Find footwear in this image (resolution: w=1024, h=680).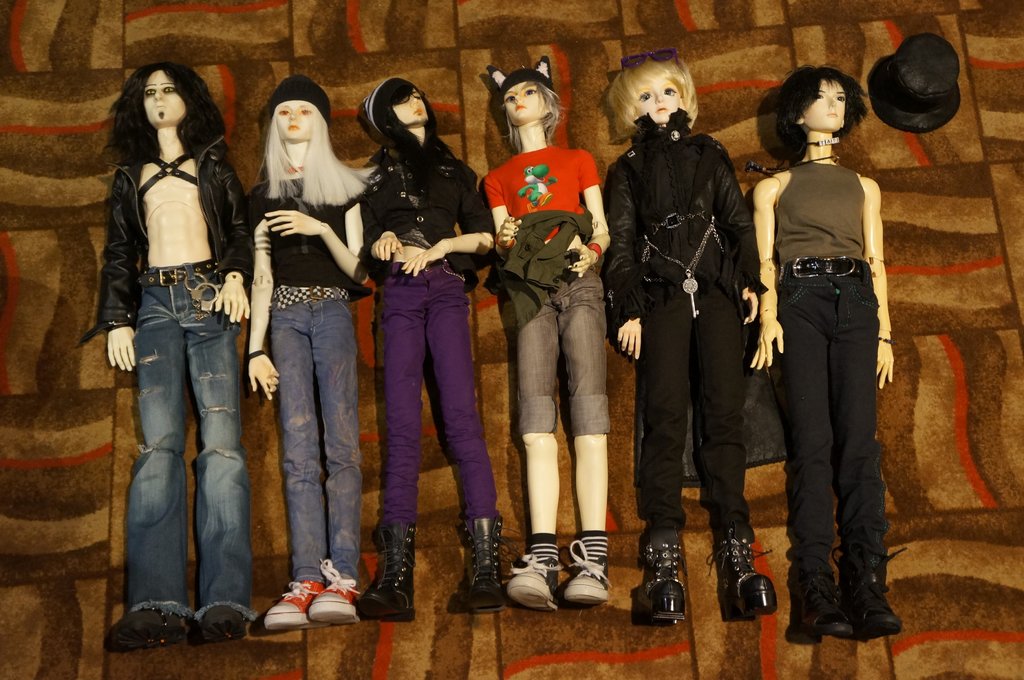
box(502, 522, 550, 610).
